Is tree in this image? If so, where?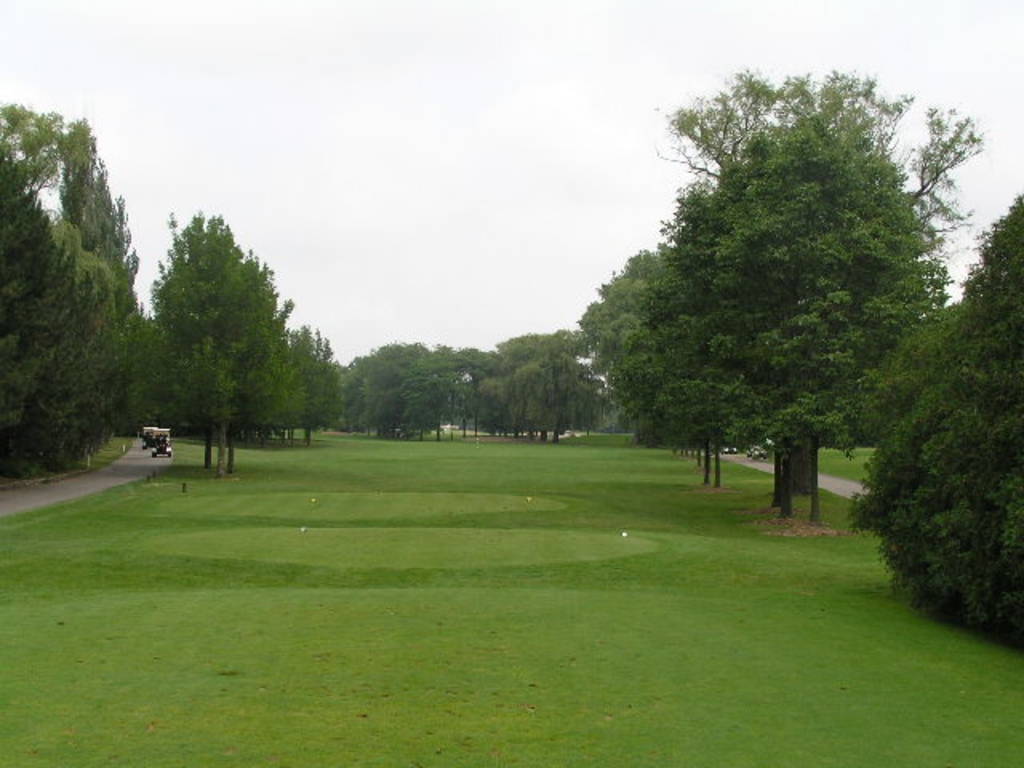
Yes, at BBox(846, 189, 1021, 648).
